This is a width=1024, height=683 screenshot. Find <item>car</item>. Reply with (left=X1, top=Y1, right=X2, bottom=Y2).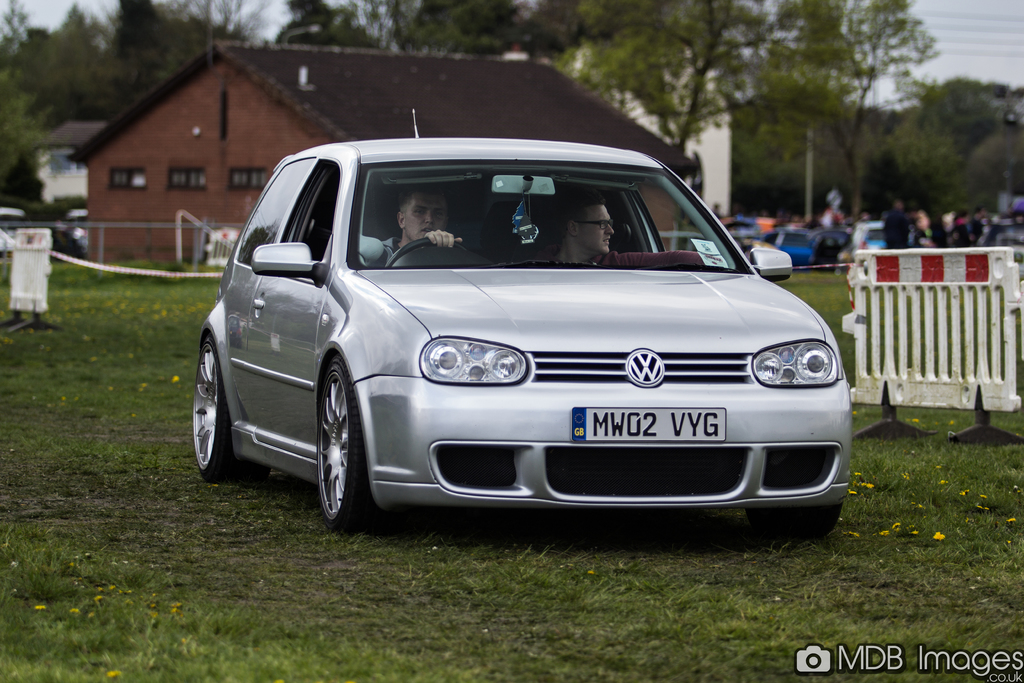
(left=188, top=108, right=850, bottom=530).
